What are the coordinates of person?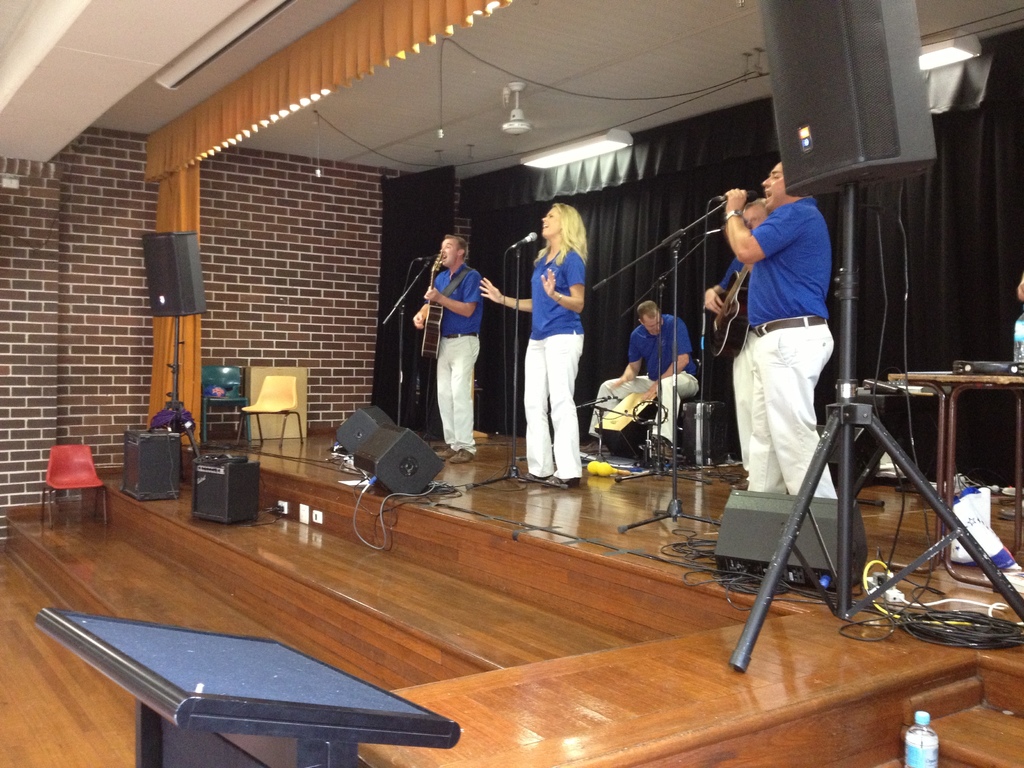
[476,198,591,488].
